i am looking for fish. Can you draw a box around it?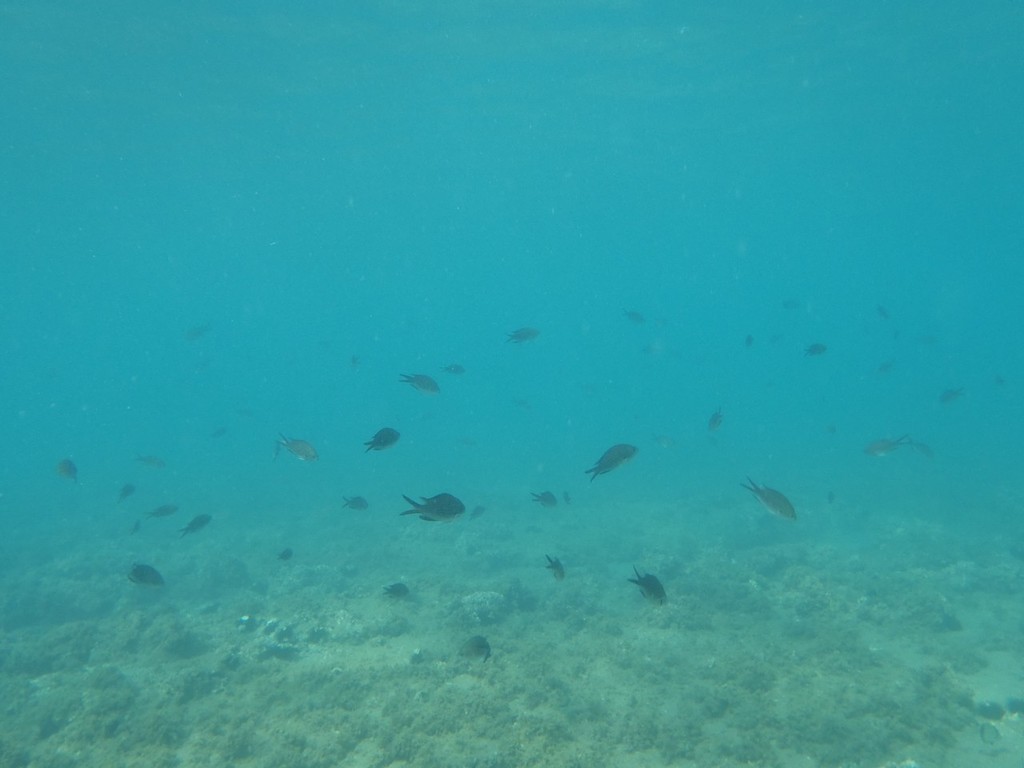
Sure, the bounding box is bbox=[539, 551, 565, 581].
